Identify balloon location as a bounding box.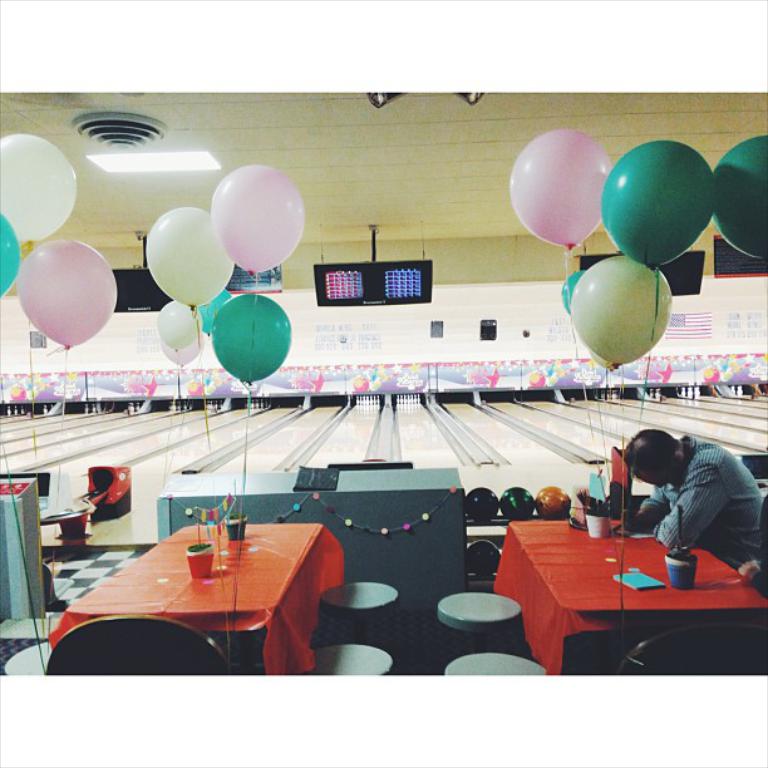
Rect(586, 349, 615, 369).
